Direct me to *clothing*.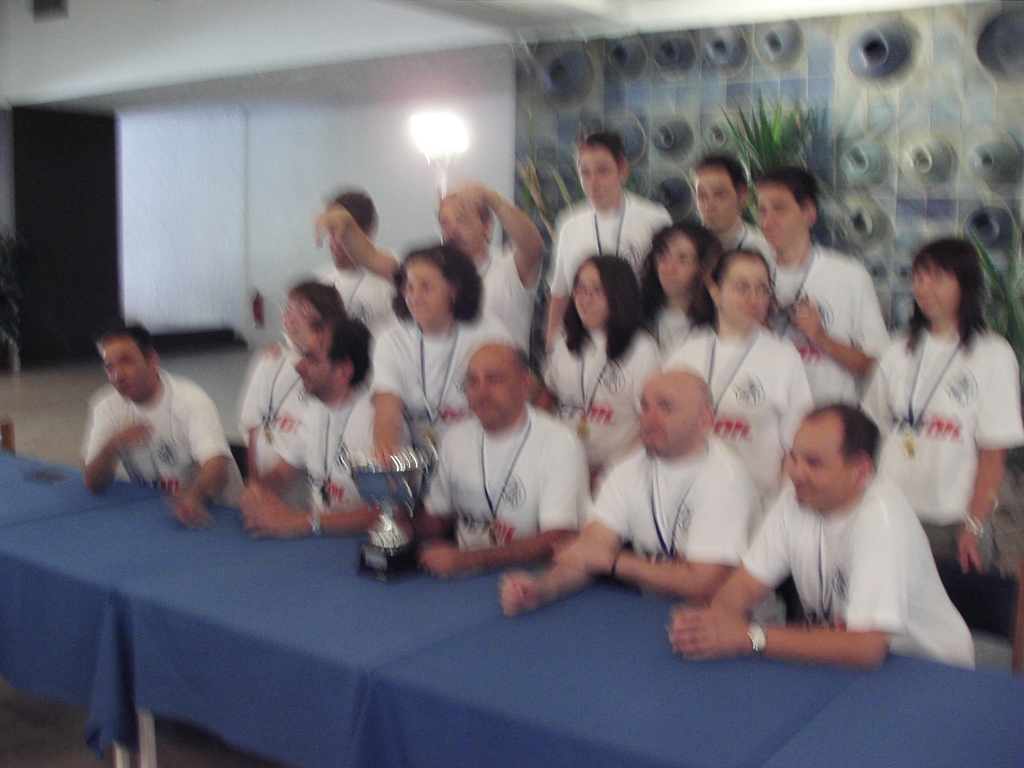
Direction: locate(358, 310, 486, 454).
